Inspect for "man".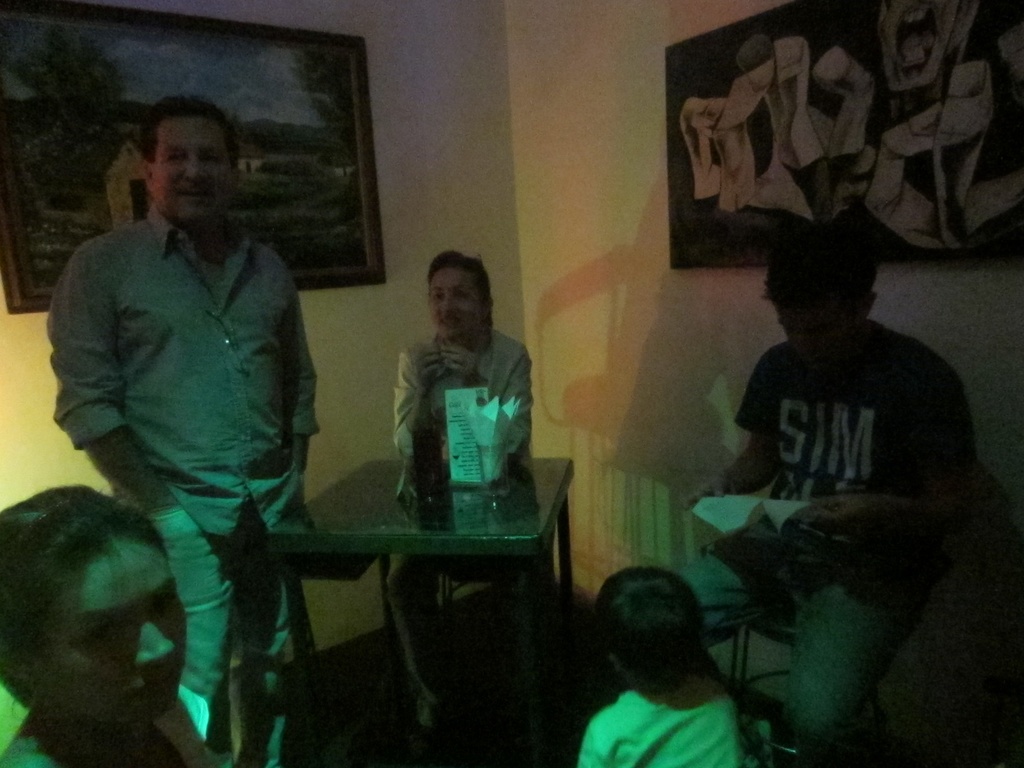
Inspection: select_region(36, 89, 340, 724).
